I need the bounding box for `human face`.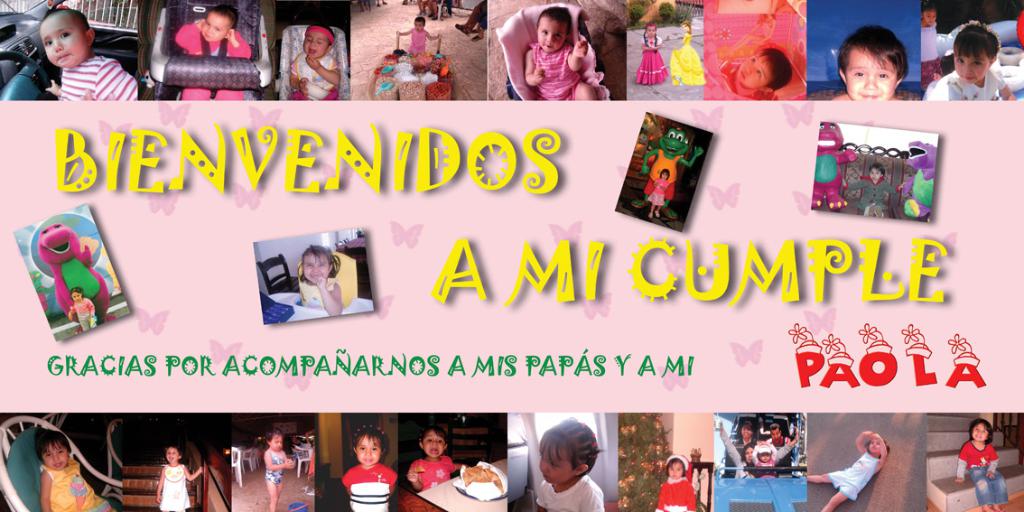
Here it is: crop(770, 427, 780, 442).
